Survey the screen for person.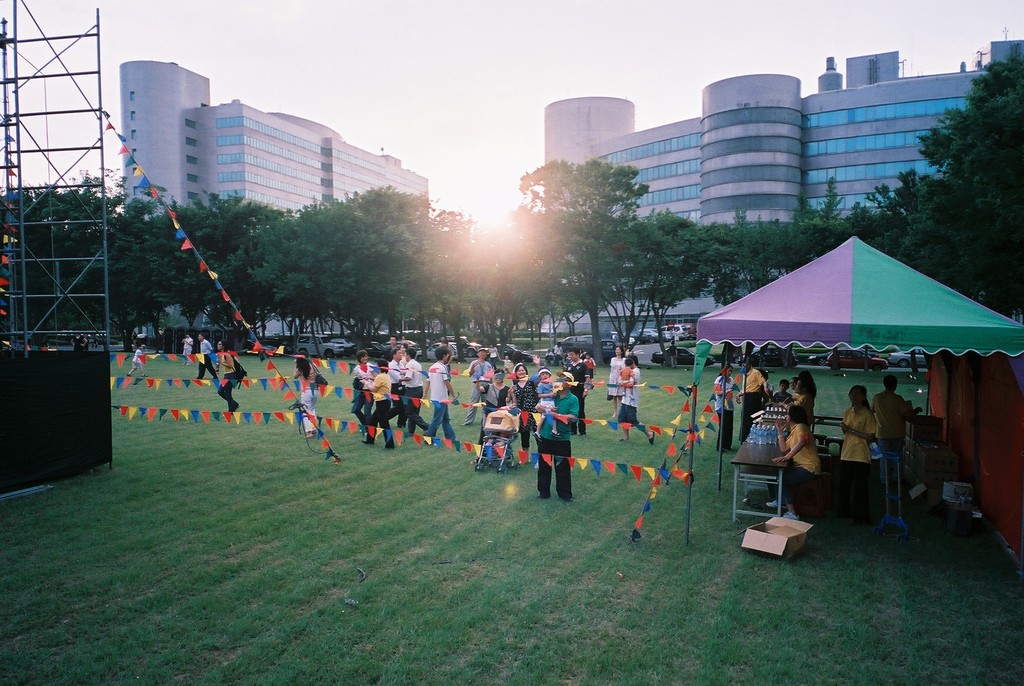
Survey found: (714, 359, 732, 453).
